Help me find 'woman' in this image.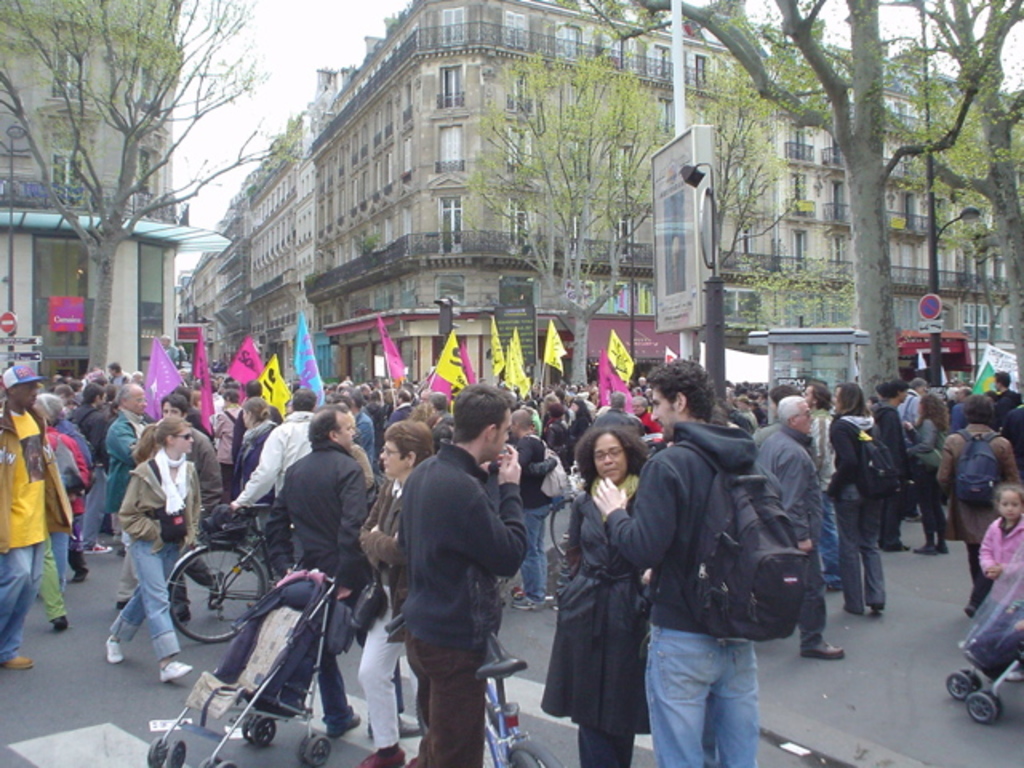
Found it: 565 389 594 434.
